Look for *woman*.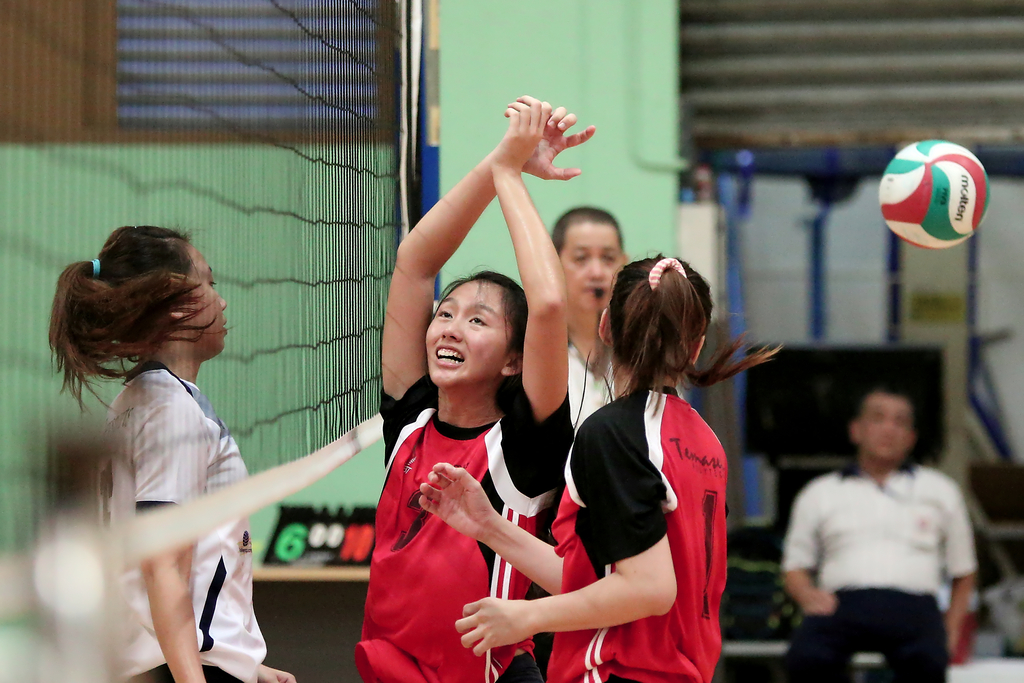
Found: (left=360, top=94, right=591, bottom=682).
